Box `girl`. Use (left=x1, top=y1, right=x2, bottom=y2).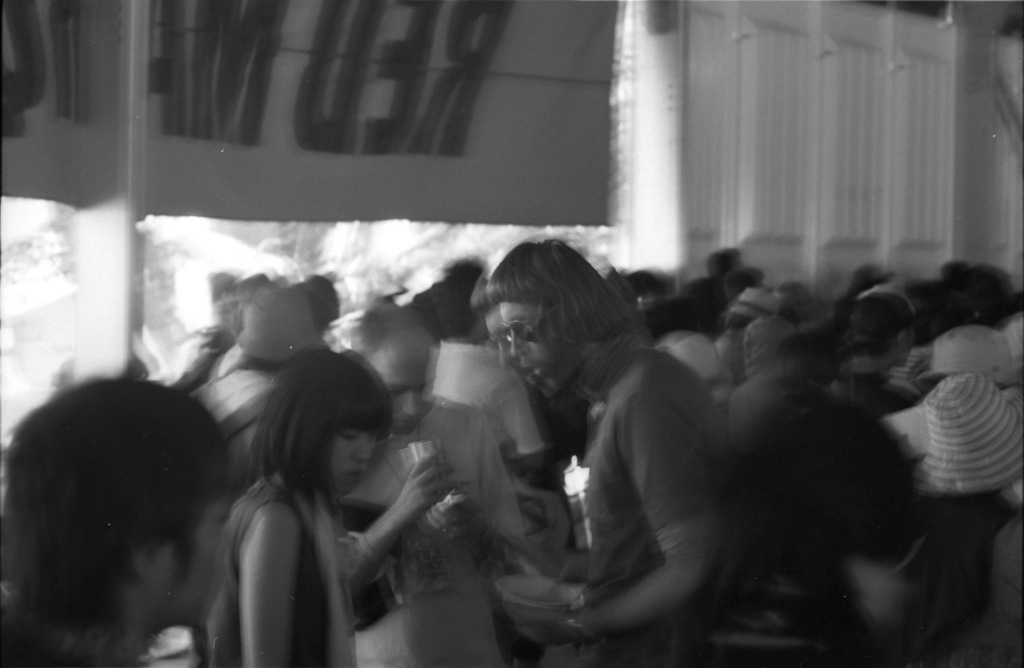
(left=208, top=344, right=393, bottom=667).
